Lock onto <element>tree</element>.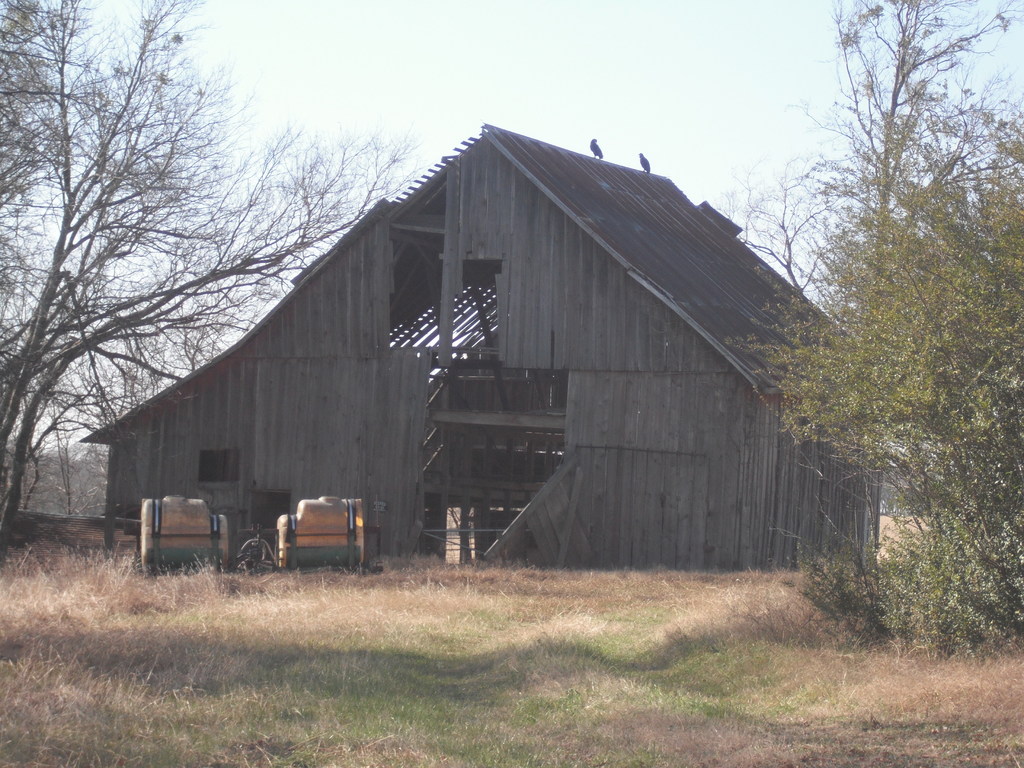
Locked: (0, 0, 426, 566).
